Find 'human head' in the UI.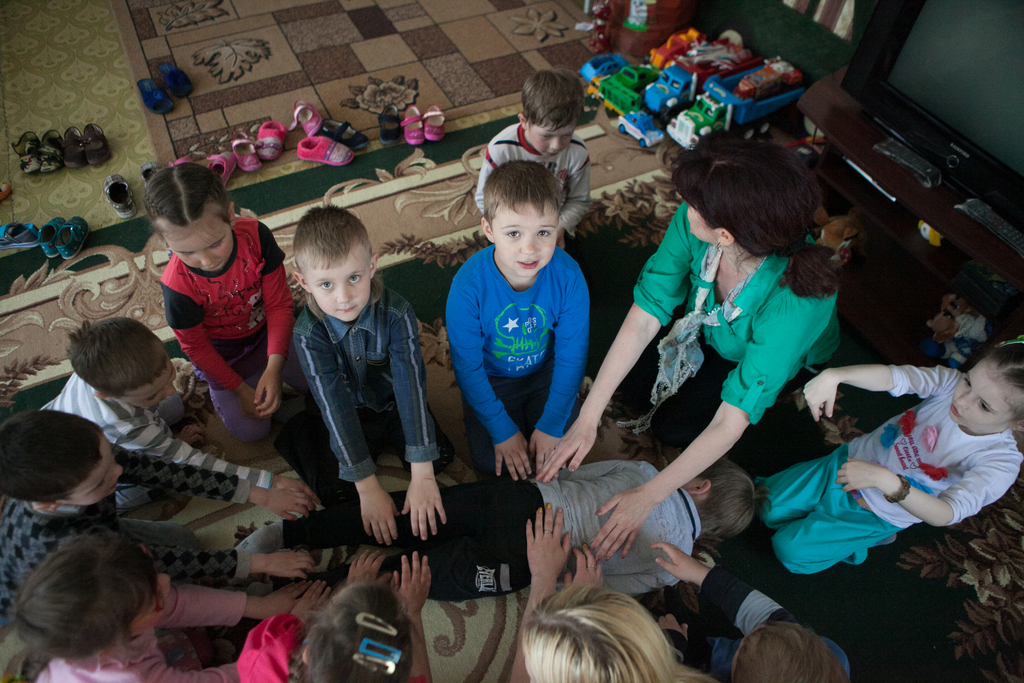
UI element at region(518, 68, 586, 163).
